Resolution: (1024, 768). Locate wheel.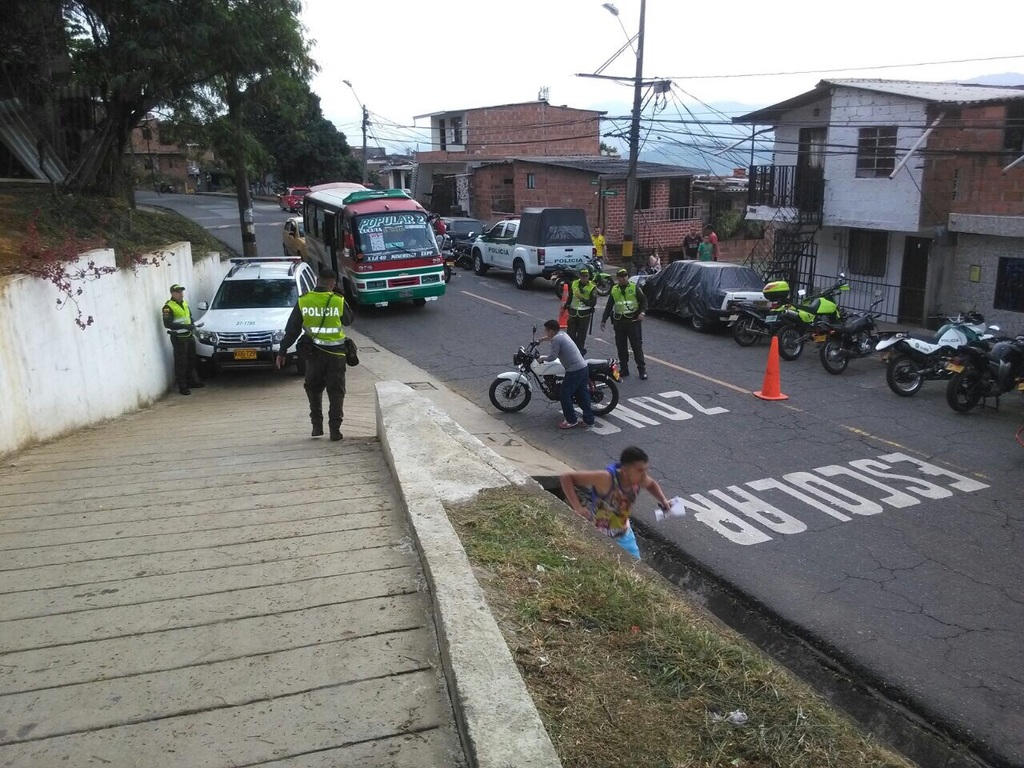
bbox=(822, 335, 847, 377).
